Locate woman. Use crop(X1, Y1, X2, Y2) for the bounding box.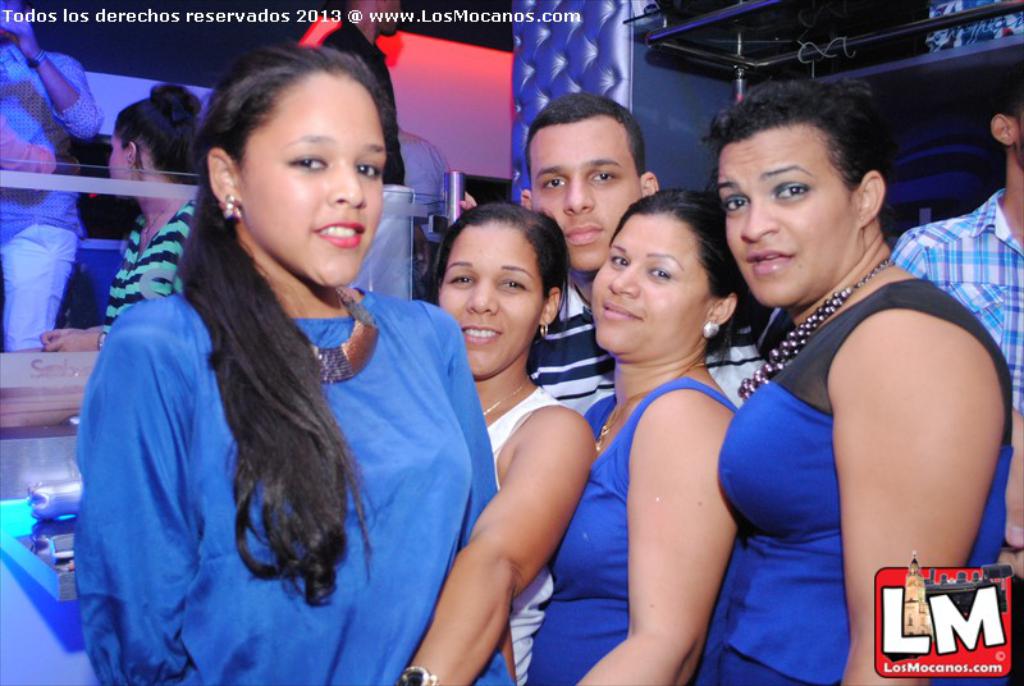
crop(0, 0, 102, 353).
